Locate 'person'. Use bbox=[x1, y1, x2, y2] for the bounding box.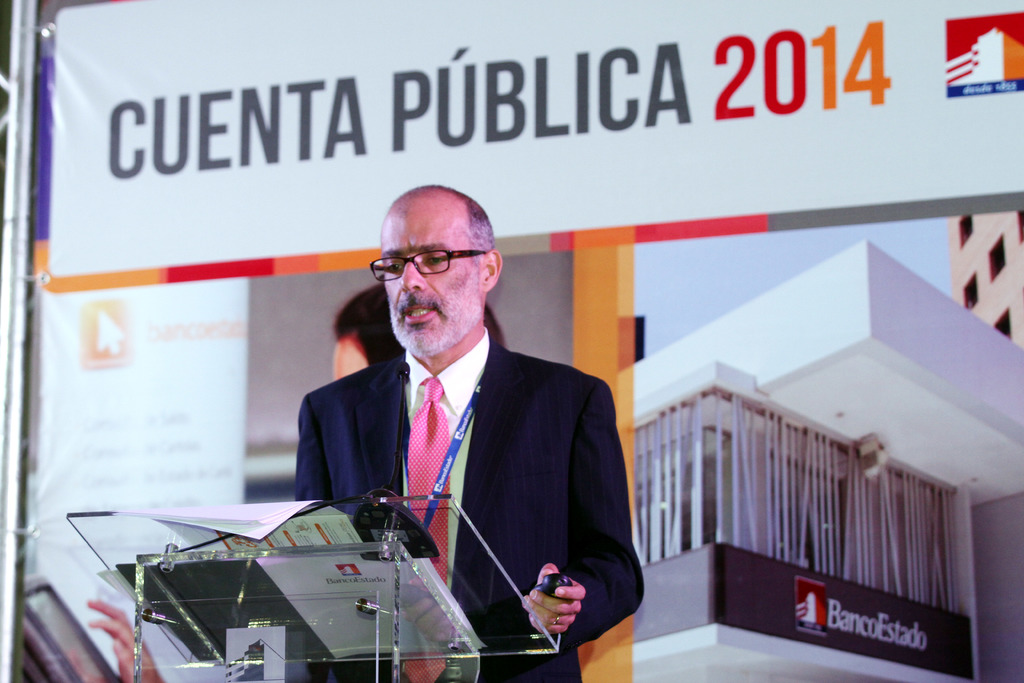
bbox=[332, 279, 509, 378].
